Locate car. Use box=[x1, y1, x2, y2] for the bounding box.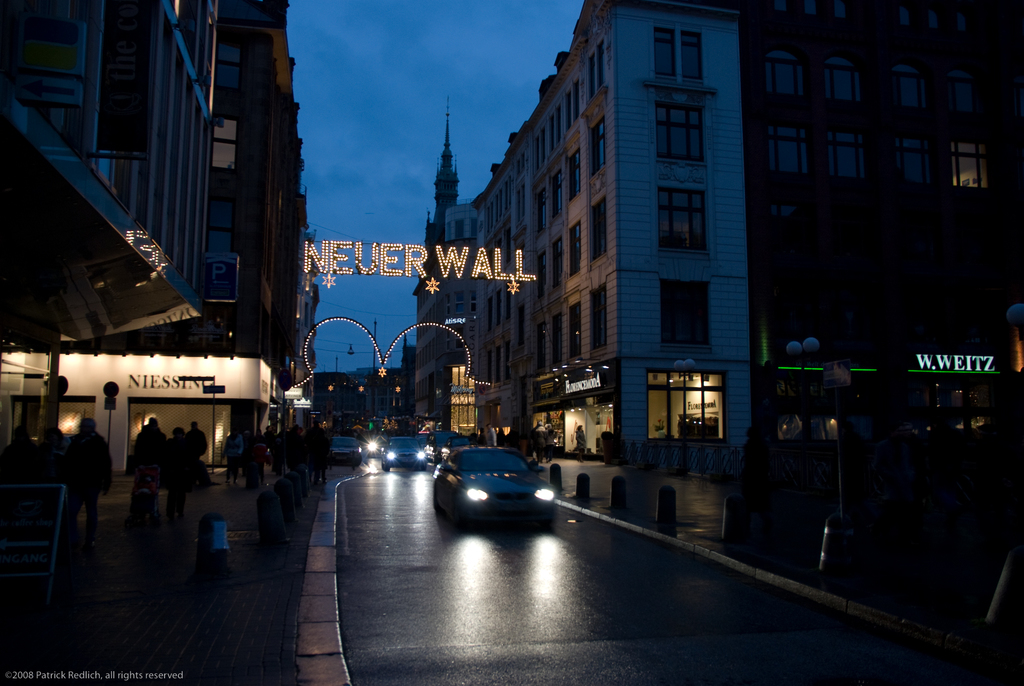
box=[442, 437, 472, 459].
